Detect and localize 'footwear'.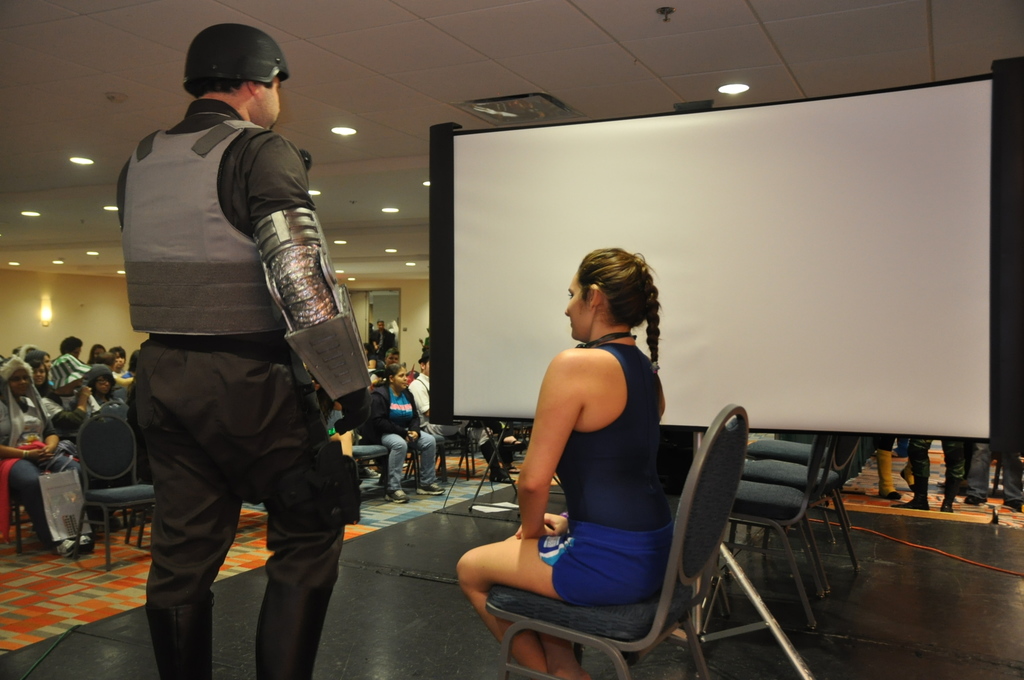
Localized at Rect(55, 538, 80, 559).
